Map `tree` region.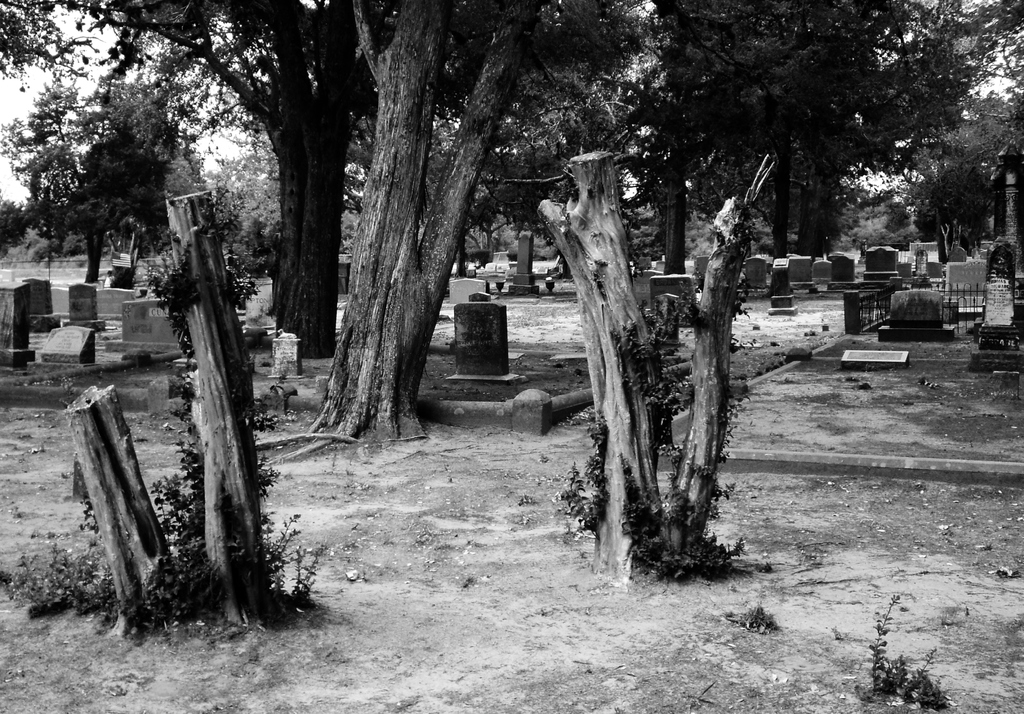
Mapped to x1=614, y1=0, x2=1023, y2=270.
